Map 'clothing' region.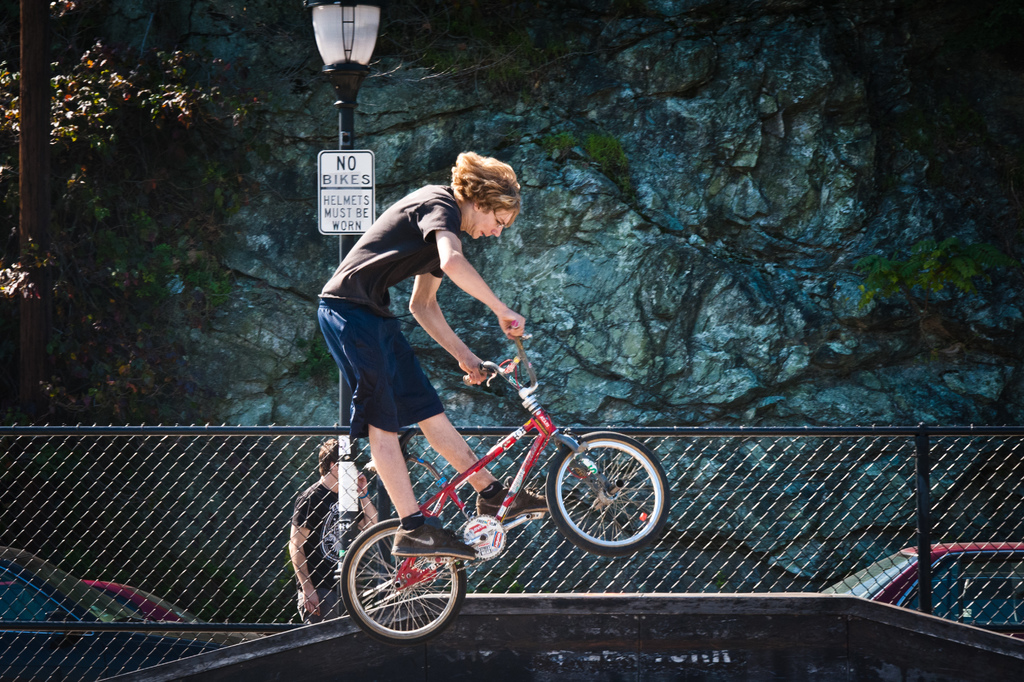
Mapped to rect(316, 181, 460, 438).
